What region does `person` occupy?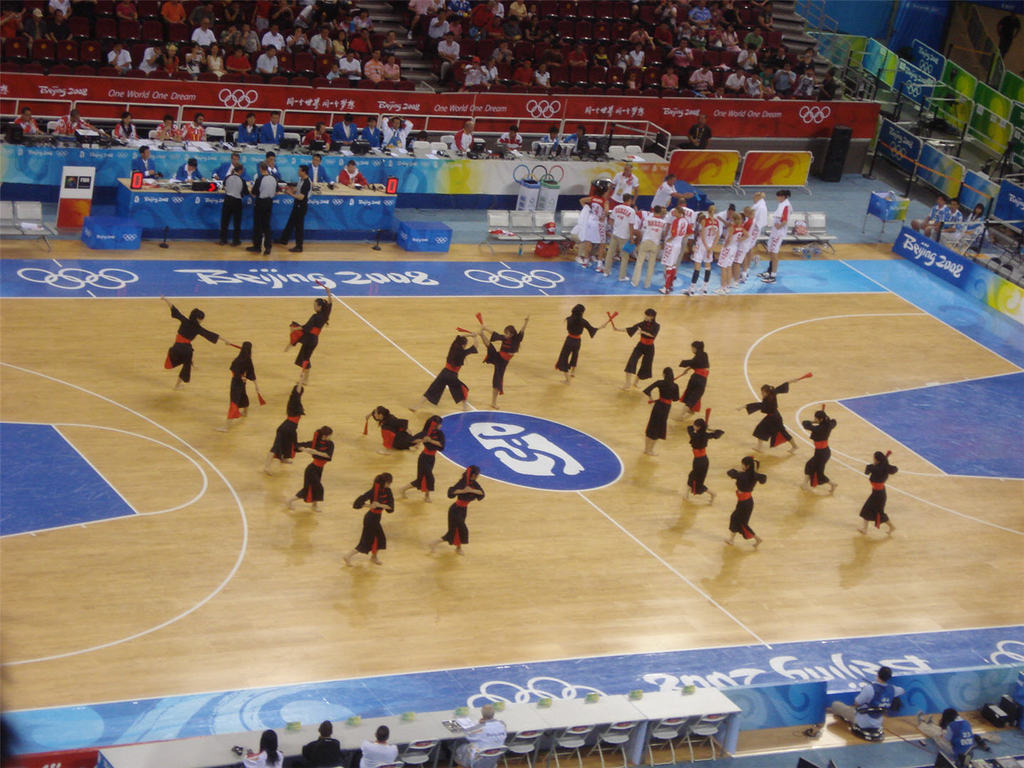
[left=287, top=165, right=305, bottom=257].
